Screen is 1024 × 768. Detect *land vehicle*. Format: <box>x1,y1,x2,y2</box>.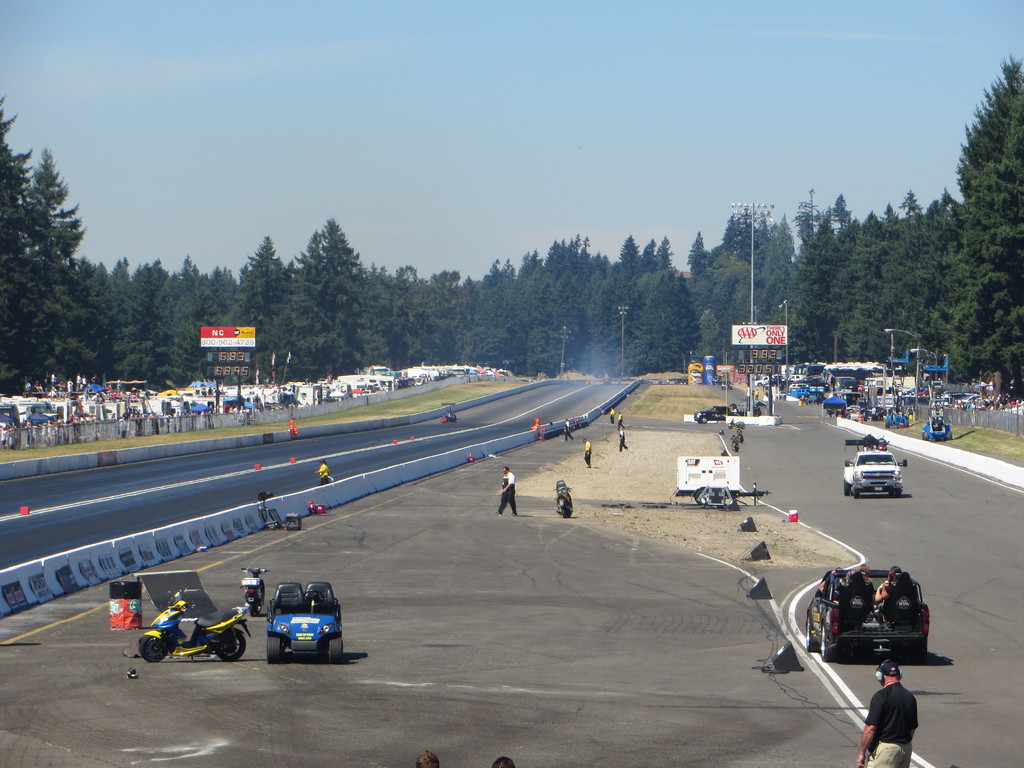
<box>920,408,955,442</box>.
